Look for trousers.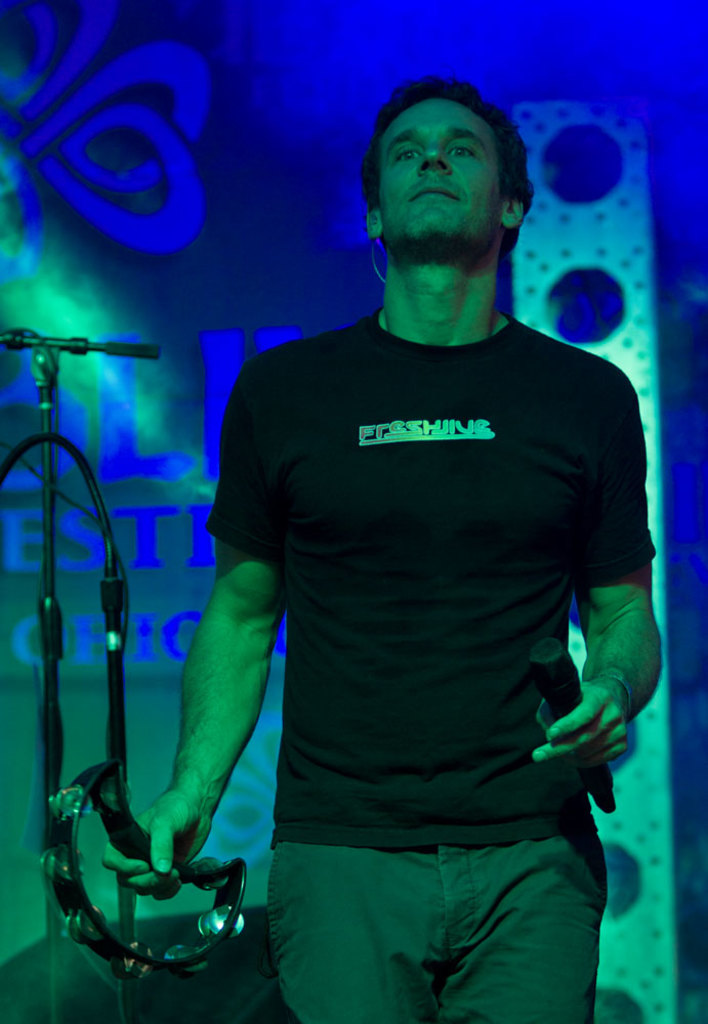
Found: x1=224, y1=813, x2=622, y2=1005.
